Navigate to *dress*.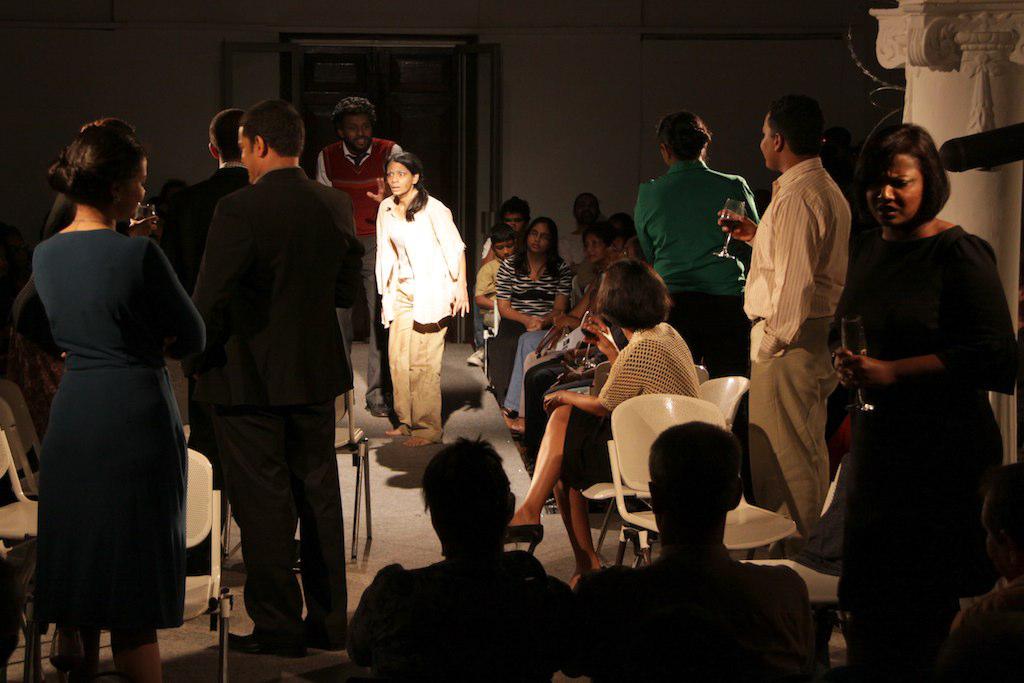
Navigation target: (x1=837, y1=221, x2=1018, y2=607).
